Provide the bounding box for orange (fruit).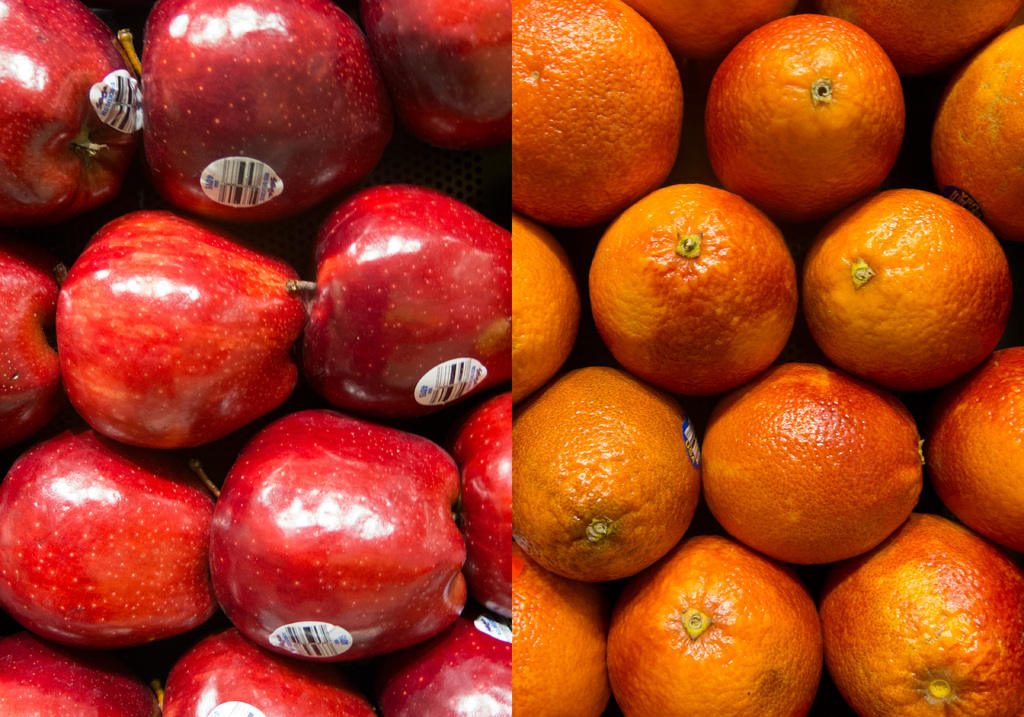
l=703, t=17, r=900, b=218.
